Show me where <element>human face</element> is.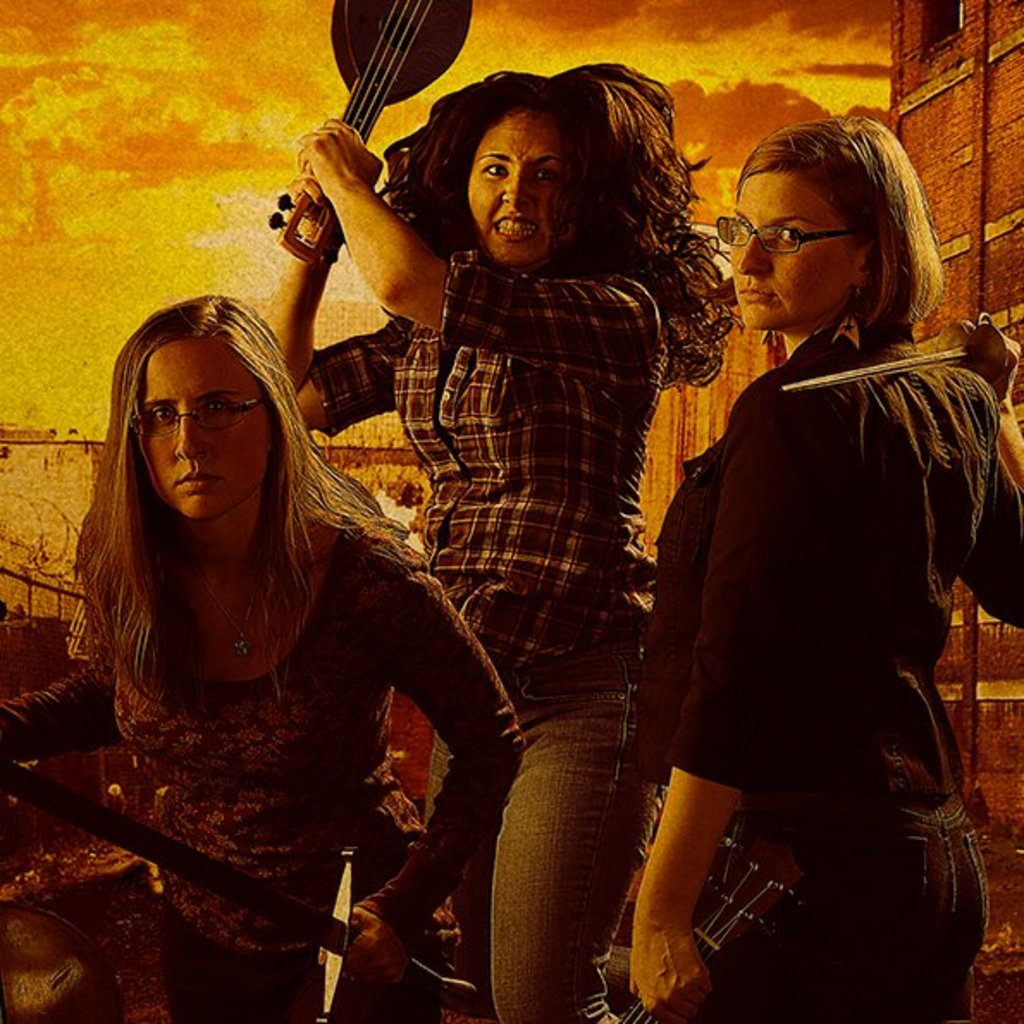
<element>human face</element> is at x1=463 y1=107 x2=570 y2=265.
